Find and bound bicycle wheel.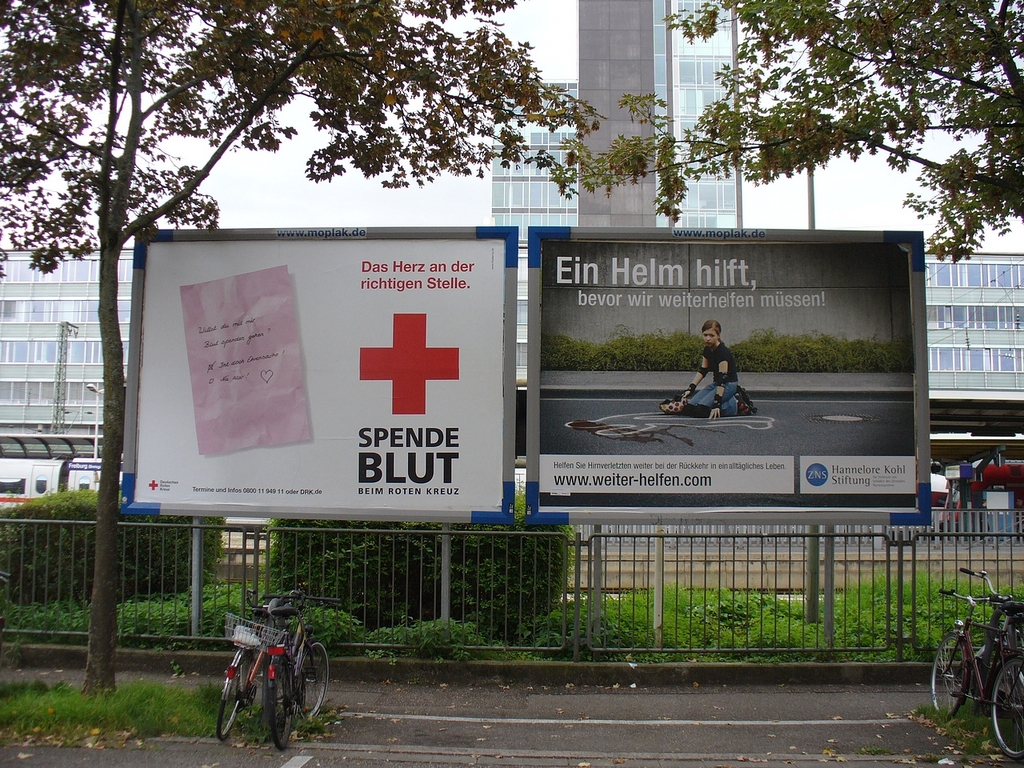
Bound: (x1=213, y1=640, x2=259, y2=734).
